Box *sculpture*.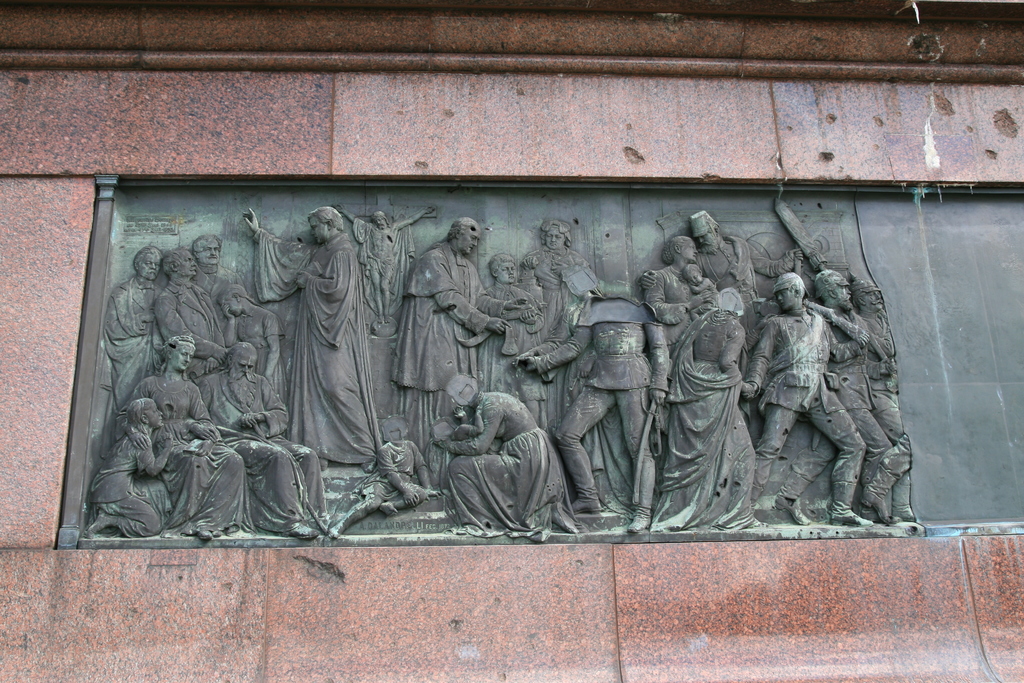
[89, 174, 904, 563].
